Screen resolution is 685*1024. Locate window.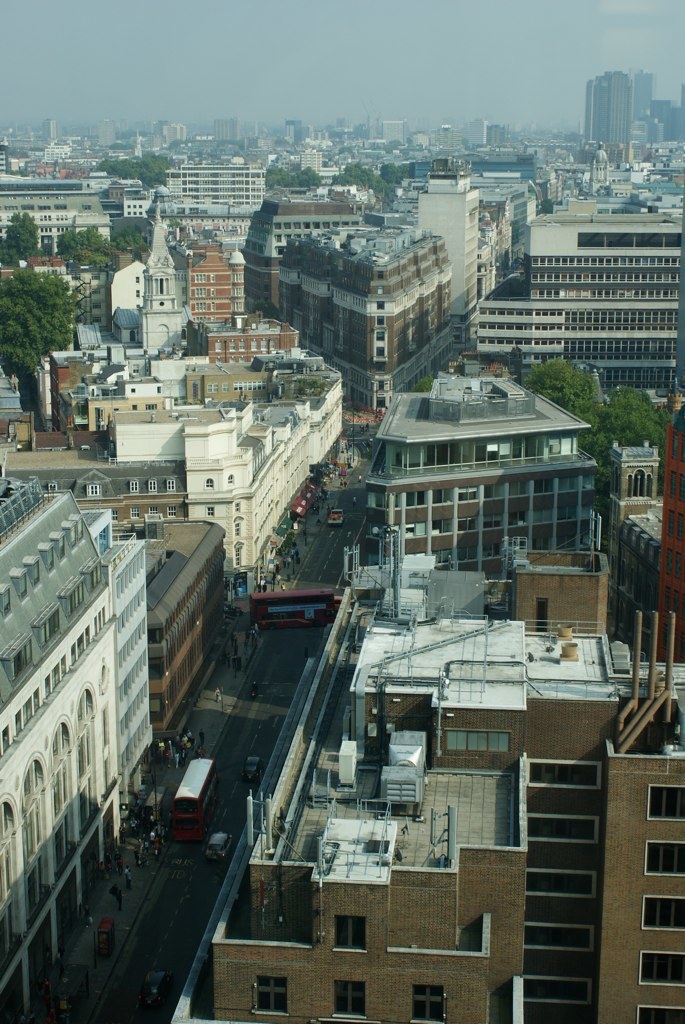
box=[528, 760, 597, 788].
